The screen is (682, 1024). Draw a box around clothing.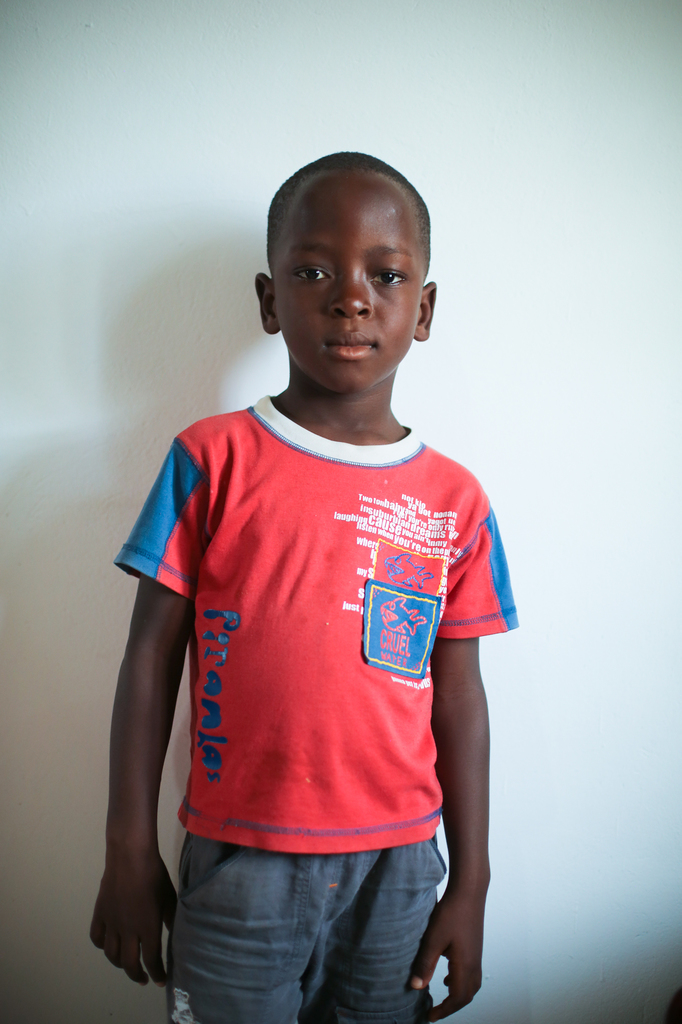
x1=103, y1=386, x2=525, y2=1020.
